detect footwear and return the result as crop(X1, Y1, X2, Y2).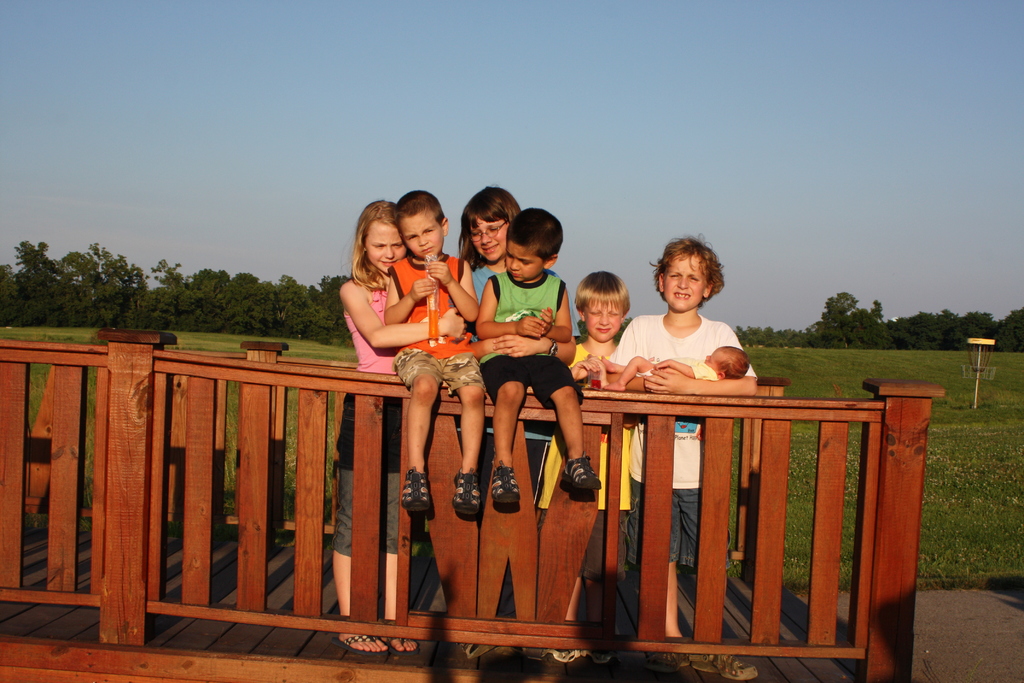
crop(564, 446, 611, 493).
